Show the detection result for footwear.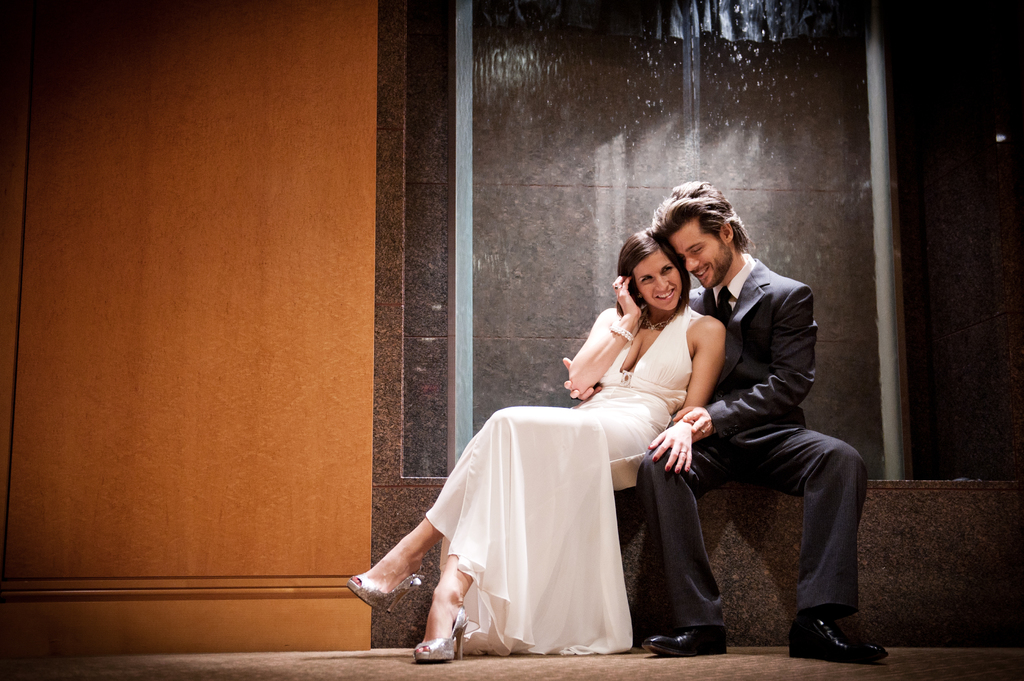
bbox(348, 556, 422, 616).
